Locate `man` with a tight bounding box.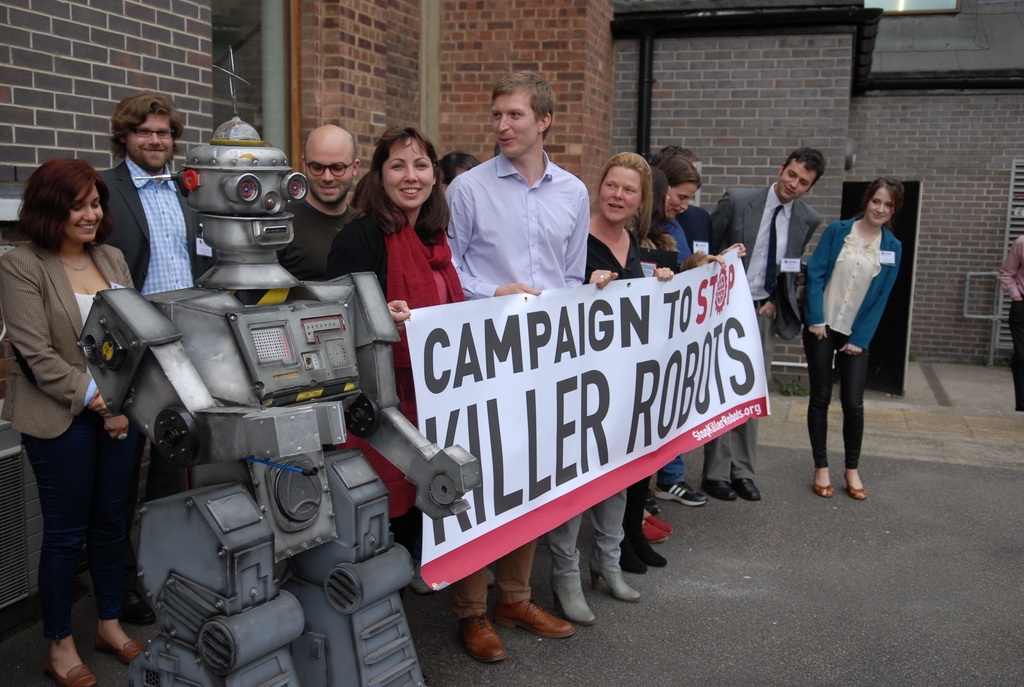
94,91,215,290.
